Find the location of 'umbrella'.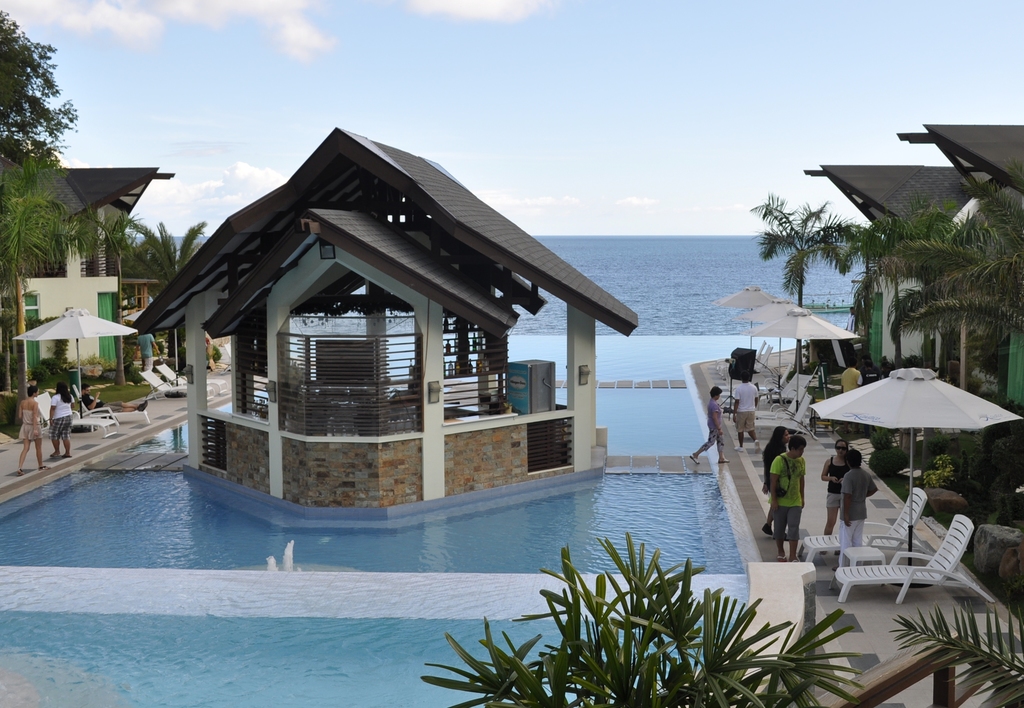
Location: x1=741 y1=298 x2=802 y2=371.
